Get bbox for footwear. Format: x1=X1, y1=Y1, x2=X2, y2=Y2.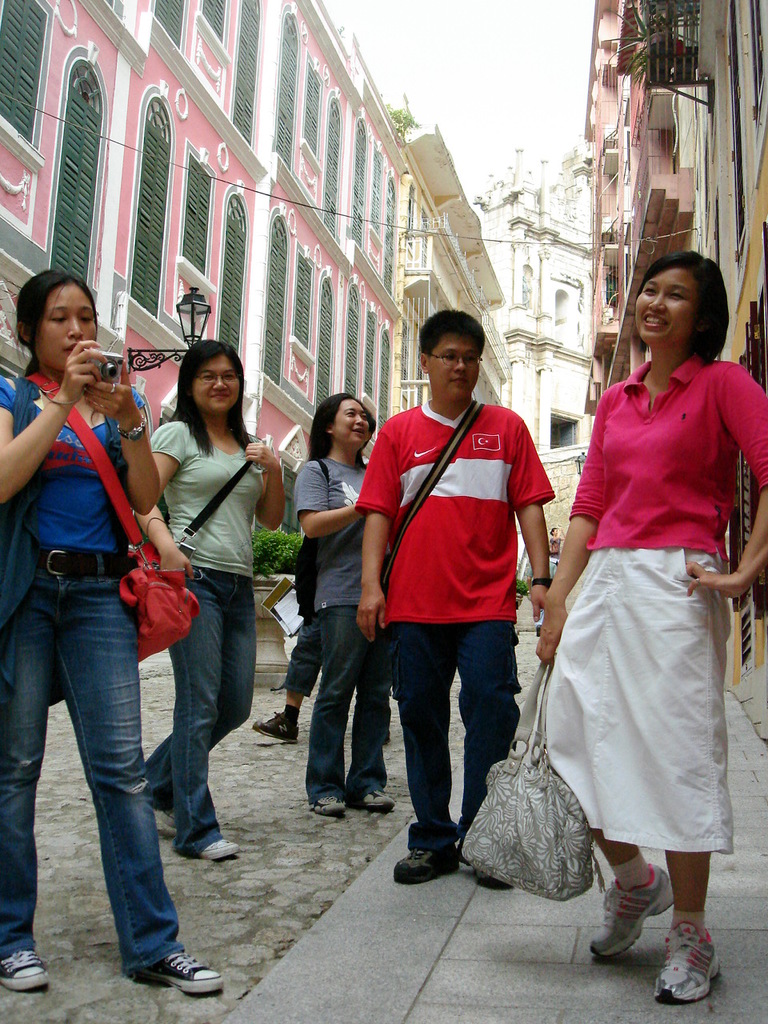
x1=394, y1=836, x2=455, y2=885.
